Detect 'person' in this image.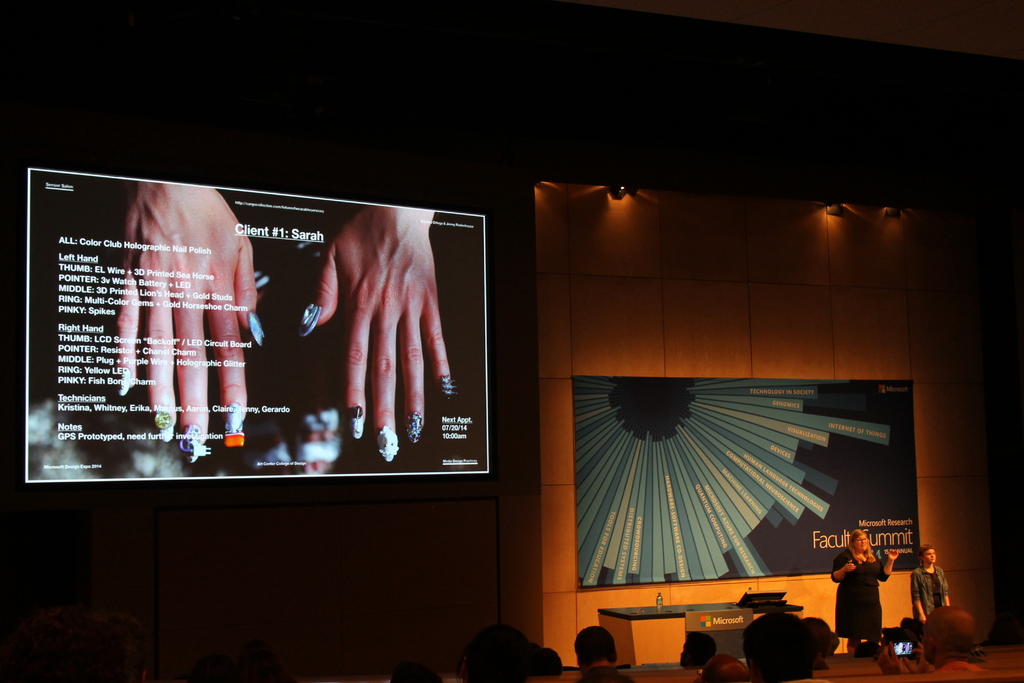
Detection: <region>830, 527, 895, 650</region>.
